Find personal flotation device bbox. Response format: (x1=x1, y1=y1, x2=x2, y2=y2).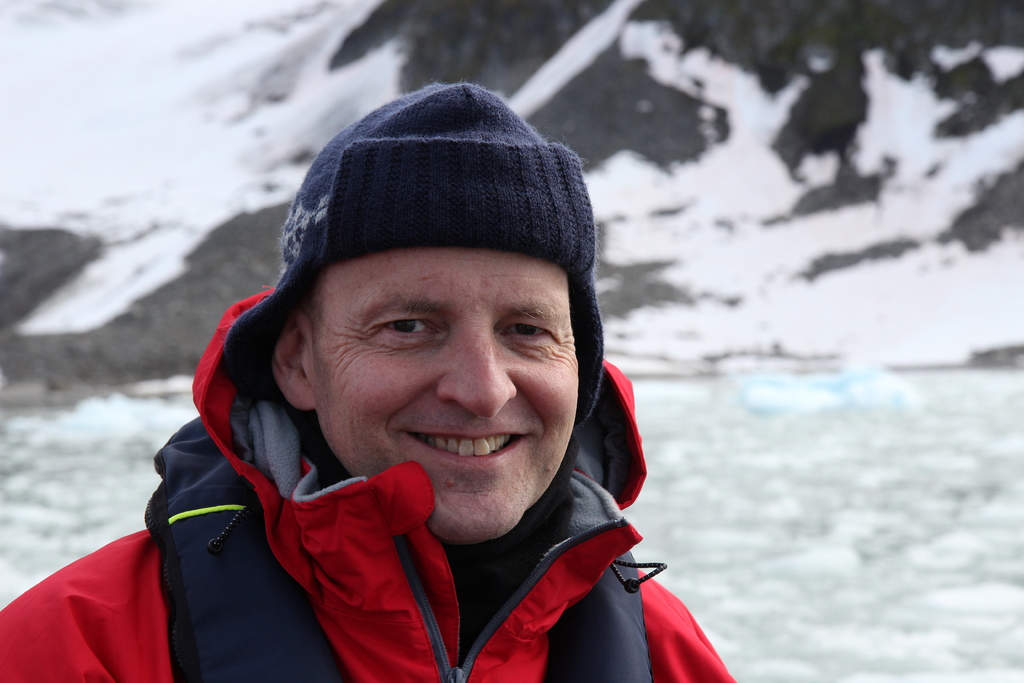
(x1=136, y1=284, x2=665, y2=674).
